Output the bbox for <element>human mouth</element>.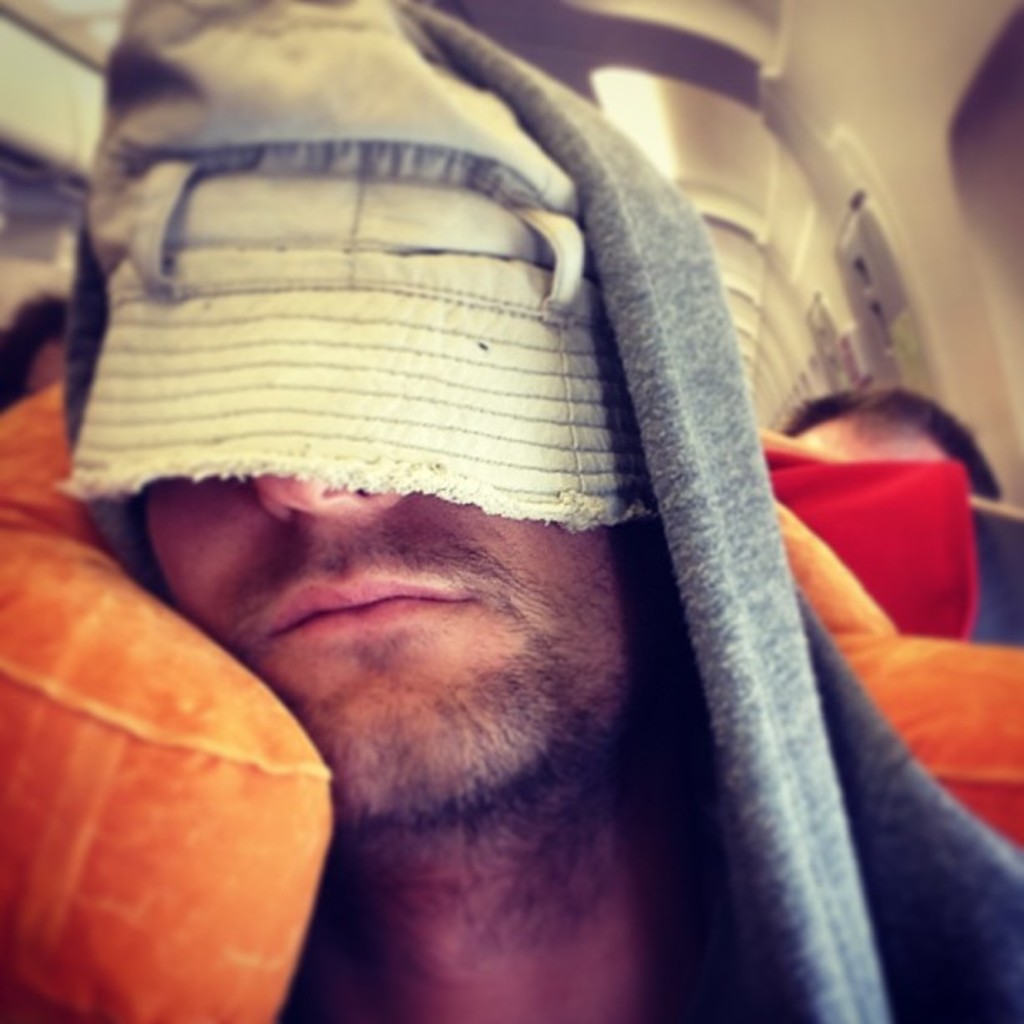
Rect(273, 576, 463, 637).
